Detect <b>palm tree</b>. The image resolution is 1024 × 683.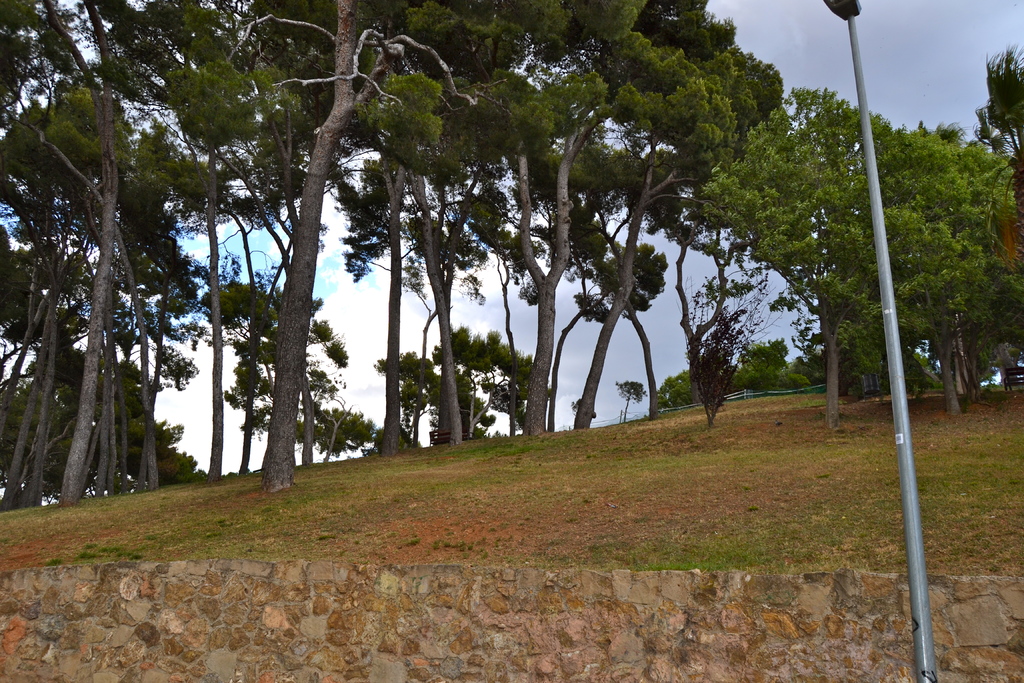
l=508, t=20, r=627, b=179.
